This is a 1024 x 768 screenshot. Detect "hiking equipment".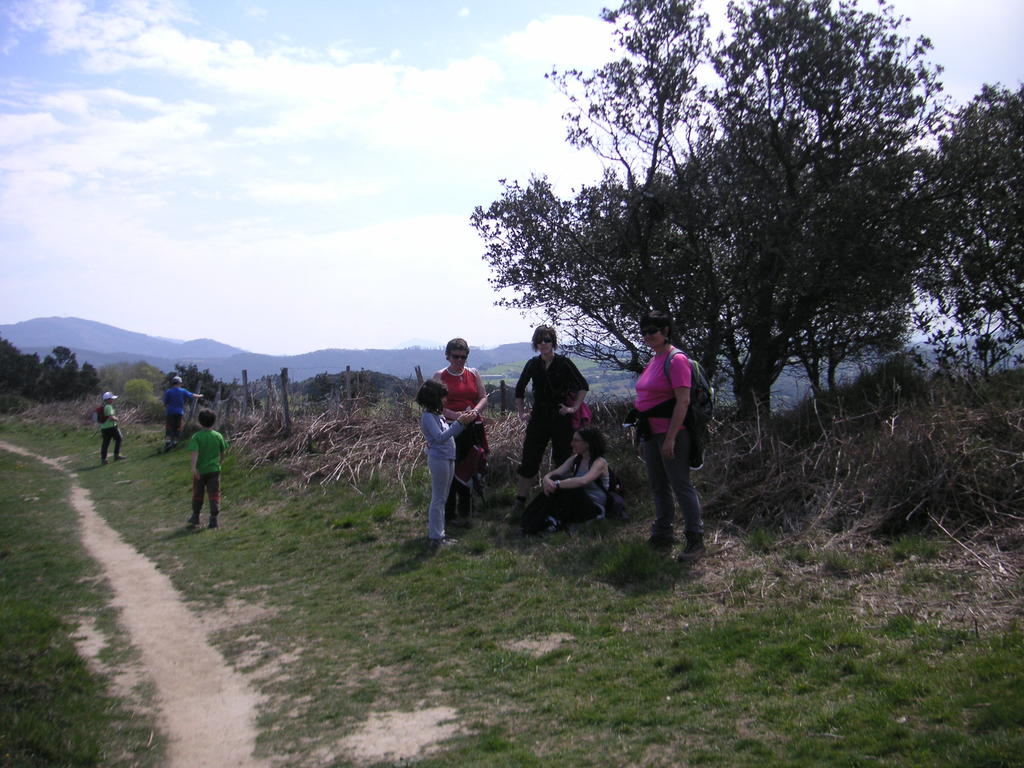
Rect(646, 346, 752, 483).
